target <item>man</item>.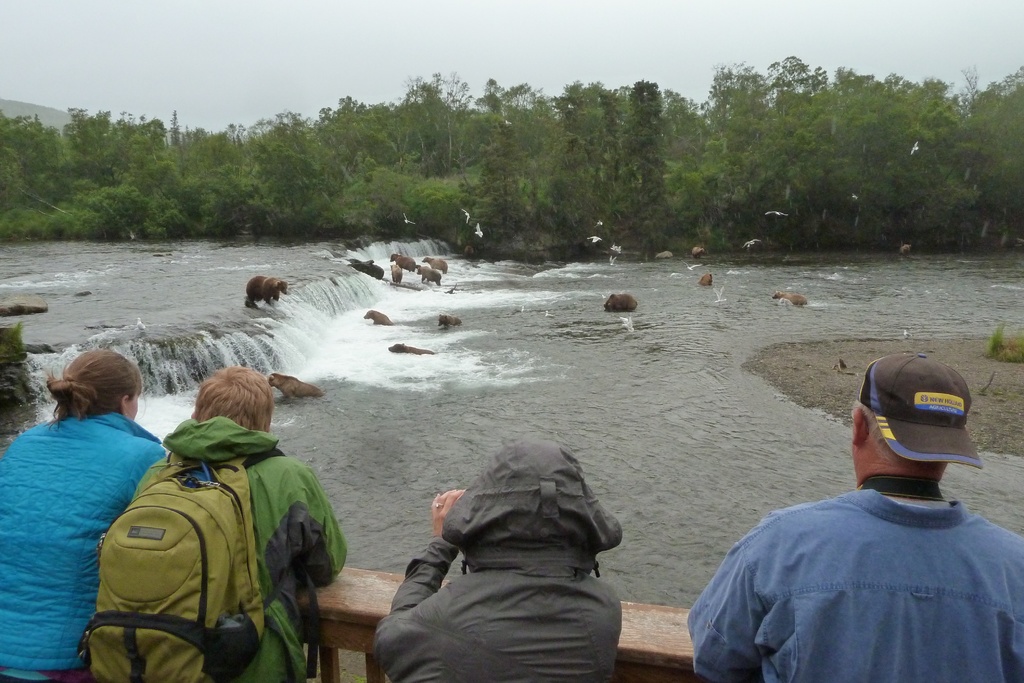
Target region: bbox=[680, 350, 1023, 682].
